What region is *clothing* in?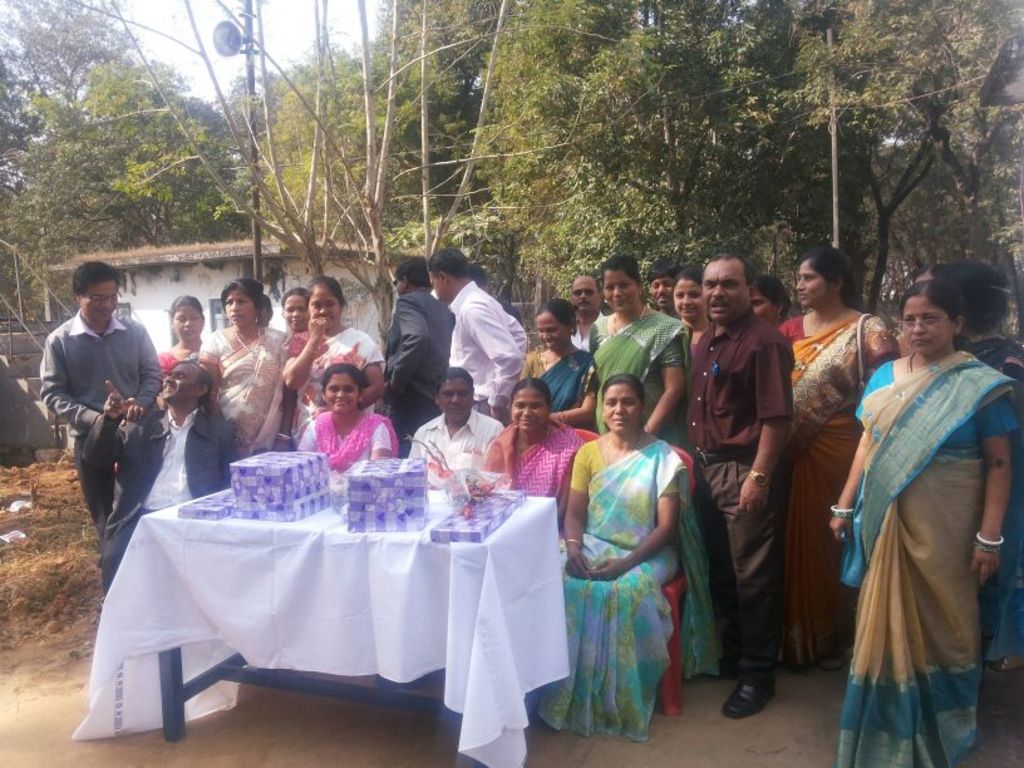
select_region(824, 317, 1001, 750).
